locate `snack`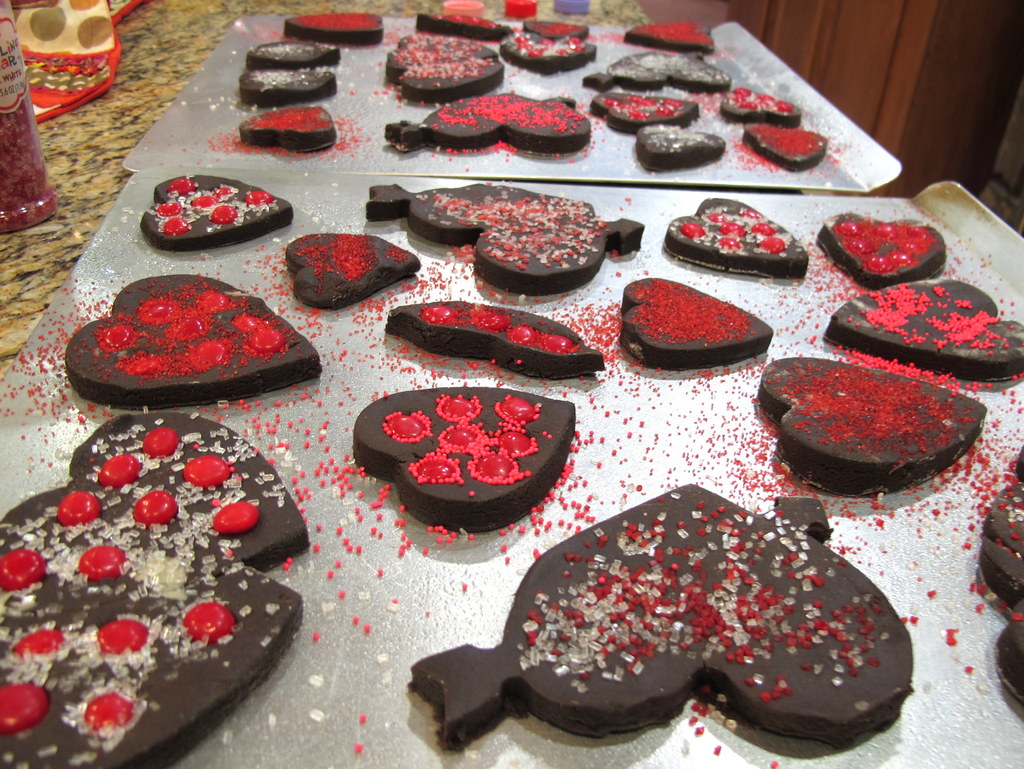
{"x1": 719, "y1": 78, "x2": 806, "y2": 117}
